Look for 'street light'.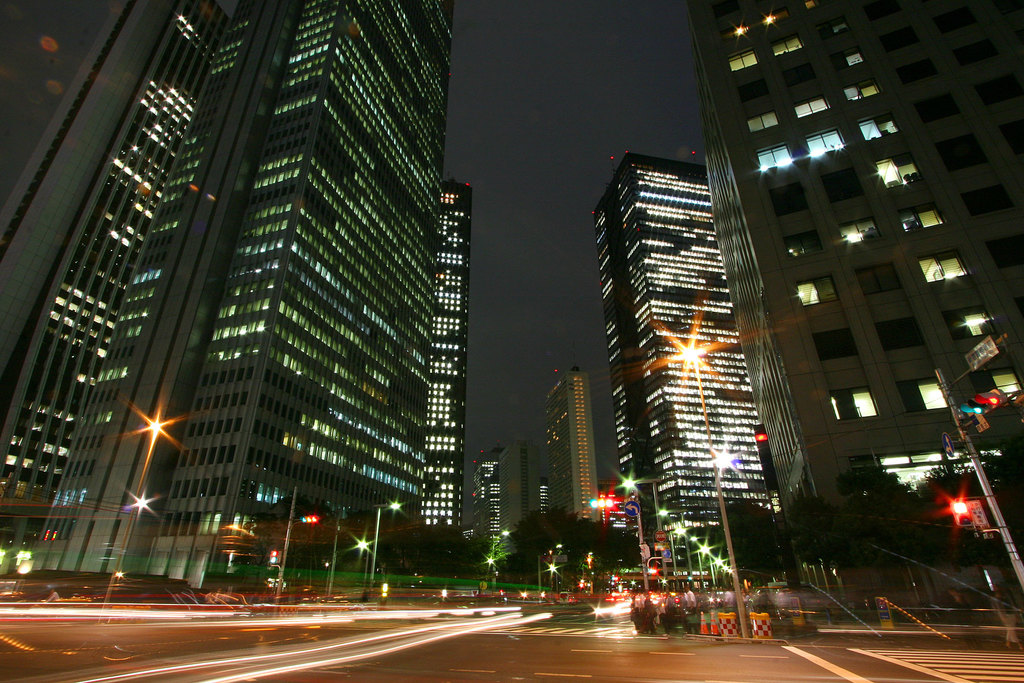
Found: <bbox>617, 470, 653, 620</bbox>.
